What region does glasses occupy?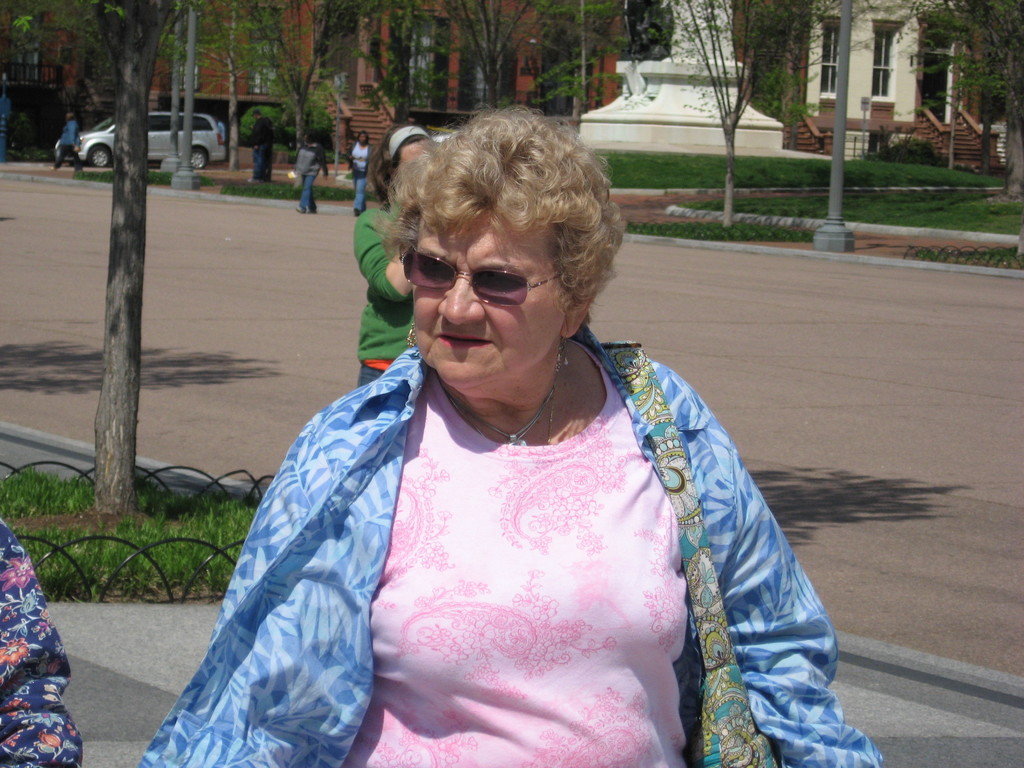
crop(383, 237, 529, 310).
